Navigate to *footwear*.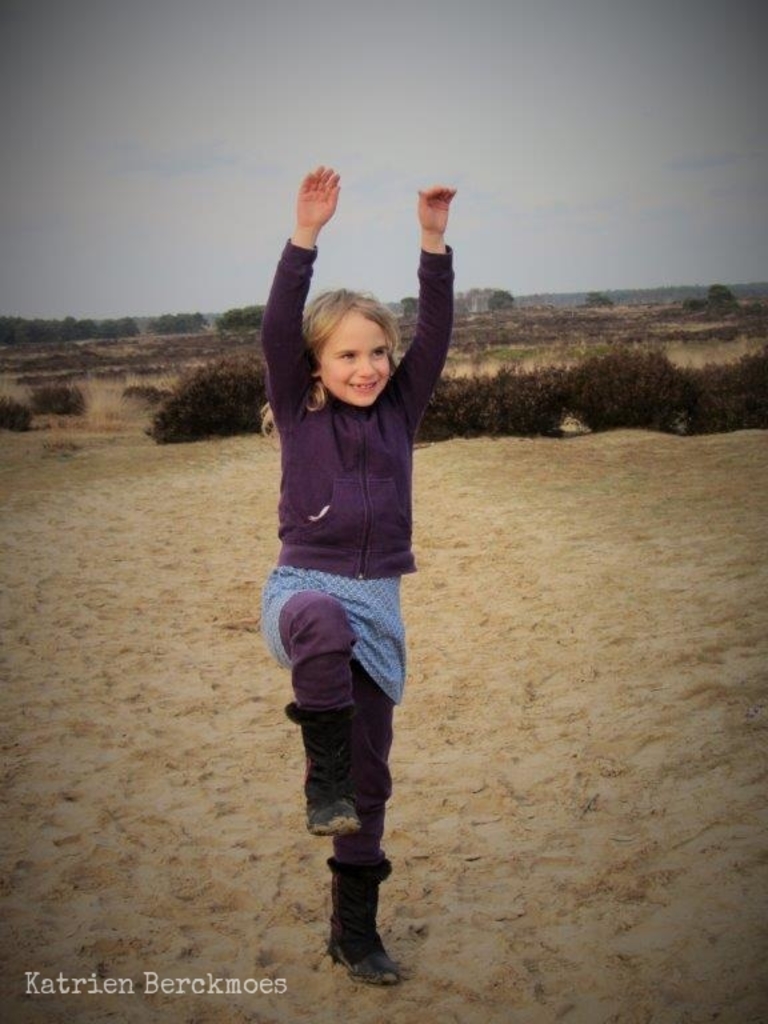
Navigation target: bbox=[276, 695, 367, 841].
